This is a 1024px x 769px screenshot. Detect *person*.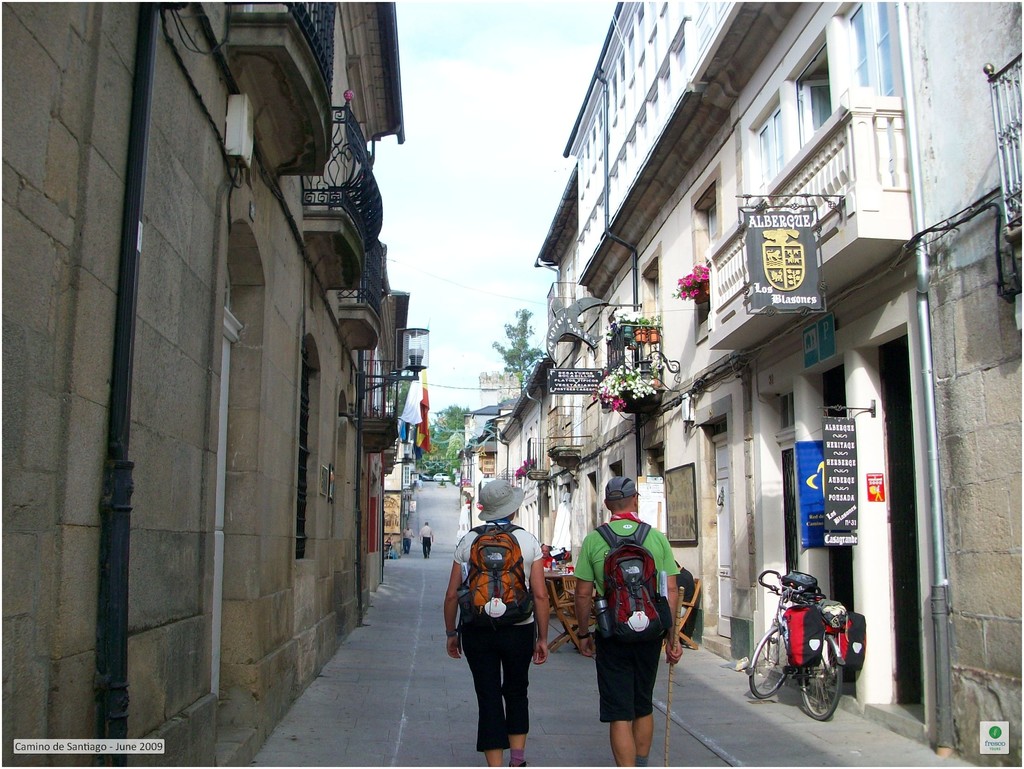
584,487,675,762.
